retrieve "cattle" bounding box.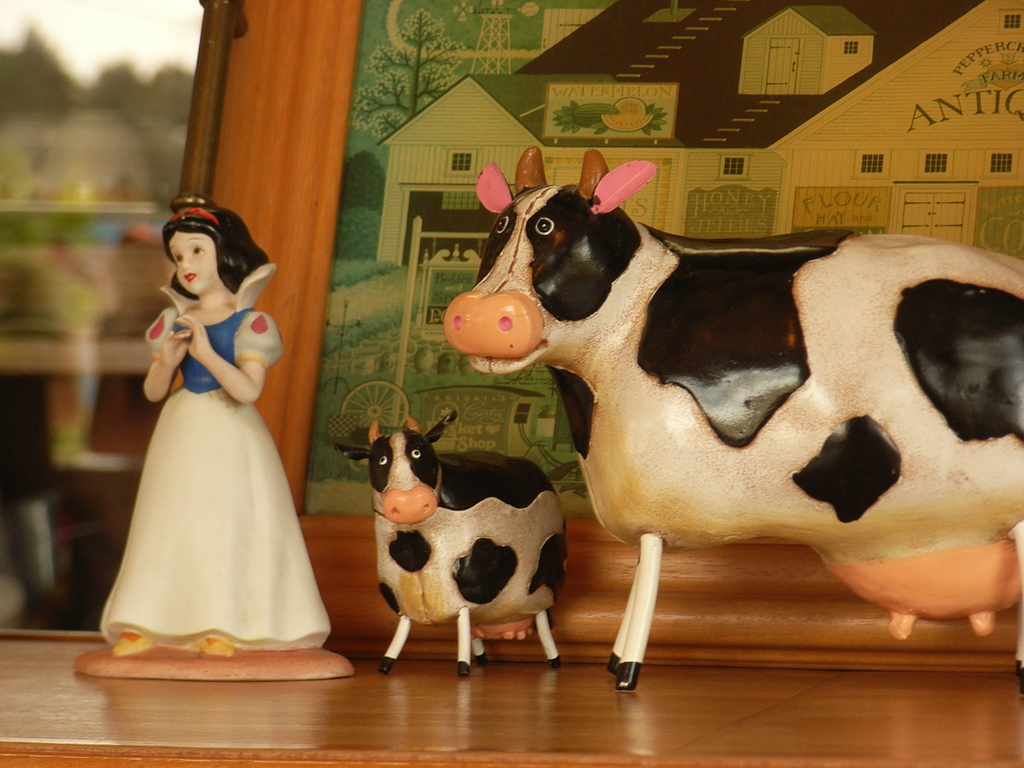
Bounding box: pyautogui.locateOnScreen(328, 404, 568, 678).
